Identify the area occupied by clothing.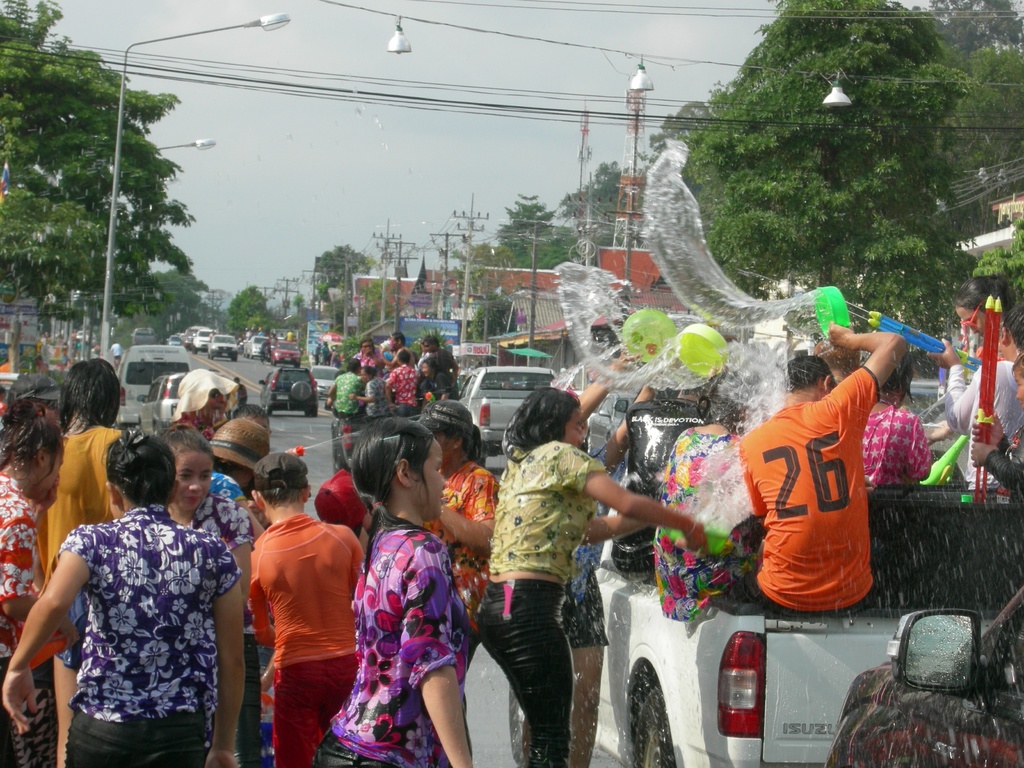
Area: locate(243, 516, 365, 767).
